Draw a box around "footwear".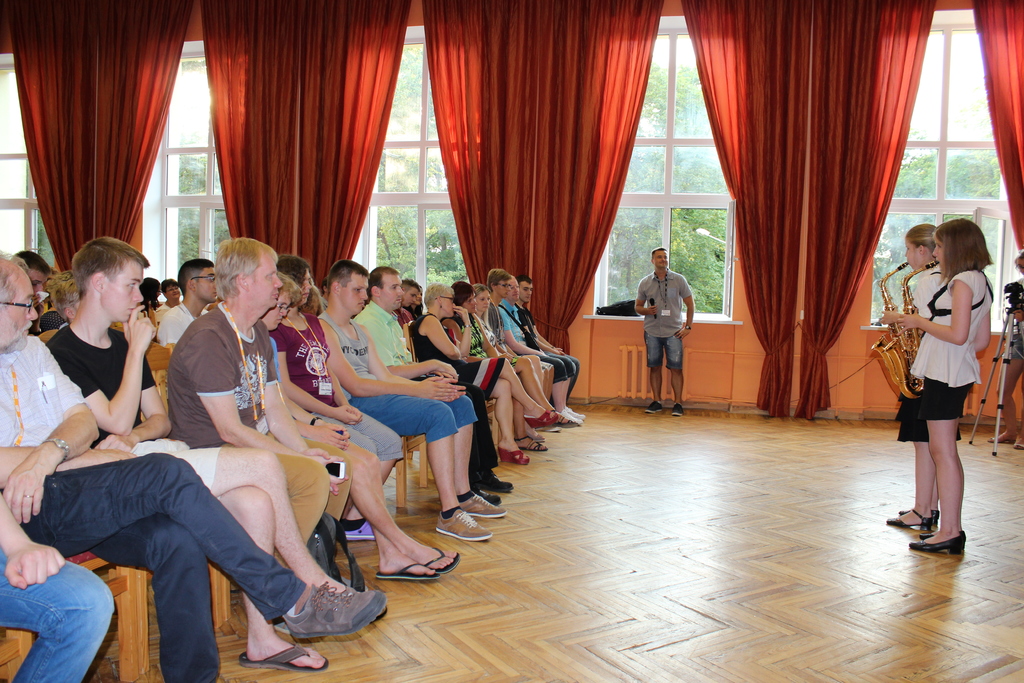
{"x1": 479, "y1": 474, "x2": 513, "y2": 498}.
